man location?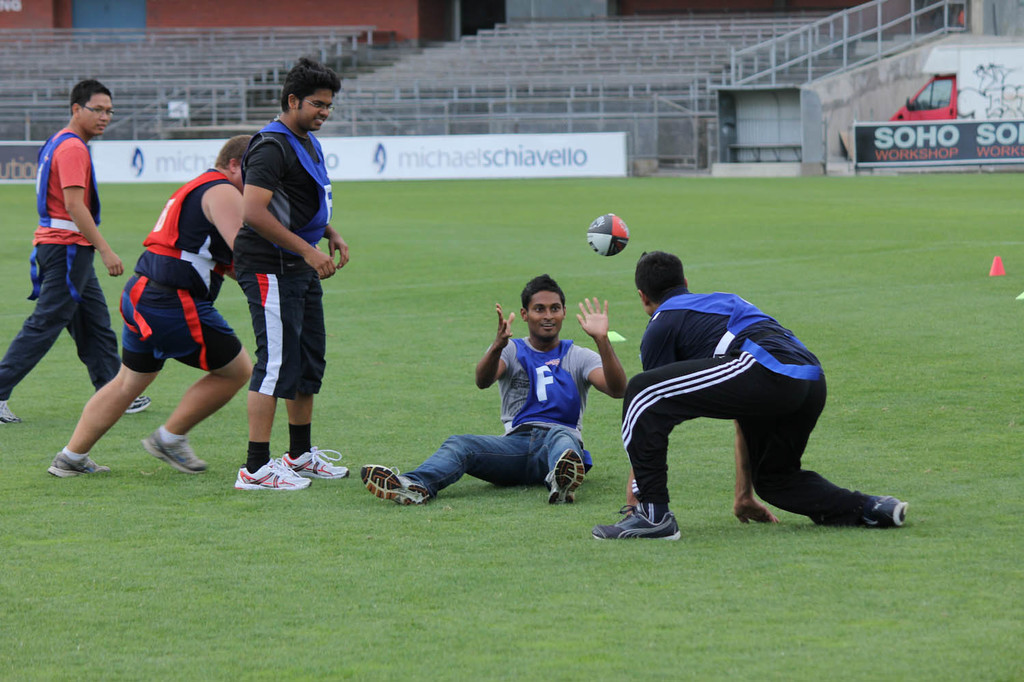
pyautogui.locateOnScreen(607, 244, 905, 554)
